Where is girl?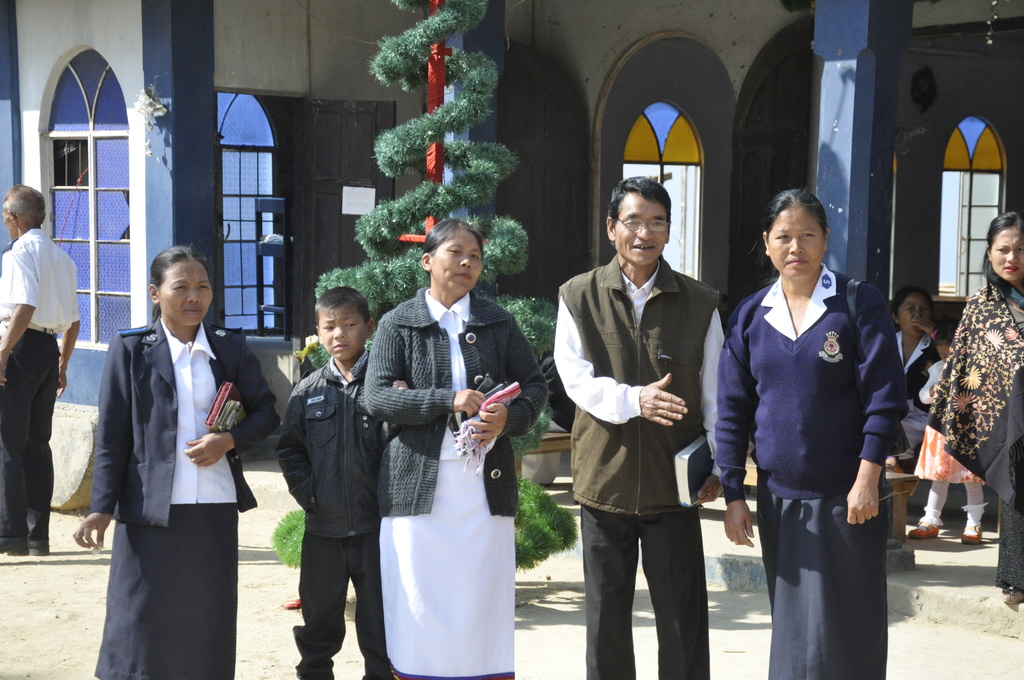
(359,211,543,679).
